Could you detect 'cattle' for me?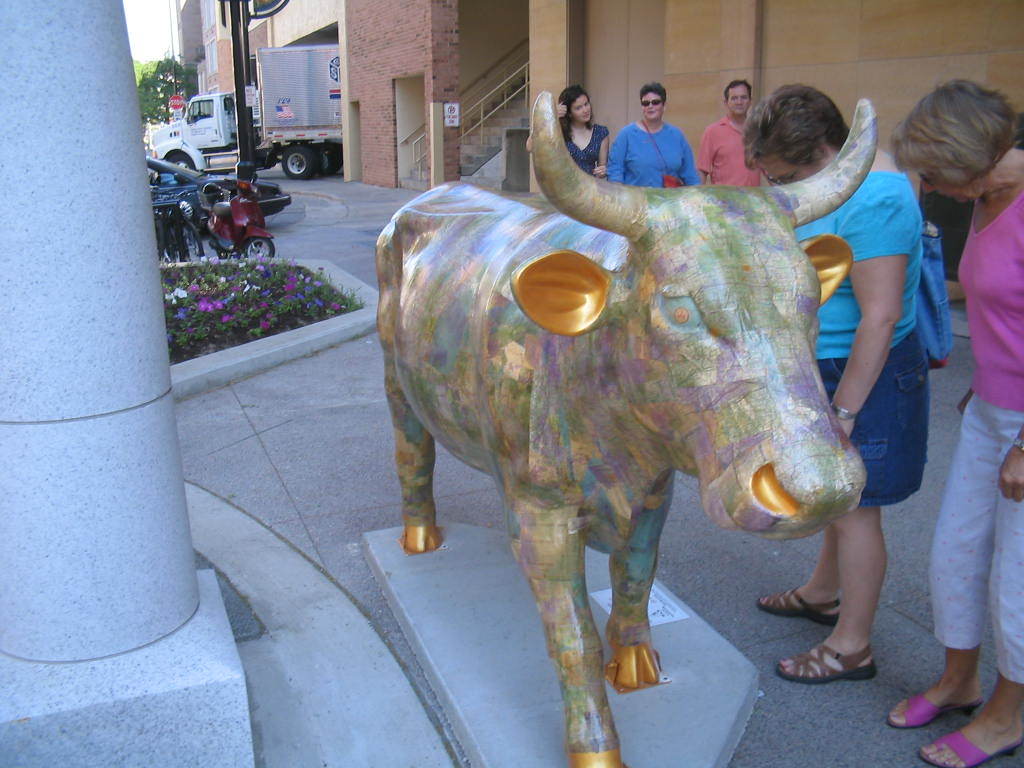
Detection result: 389,88,867,766.
